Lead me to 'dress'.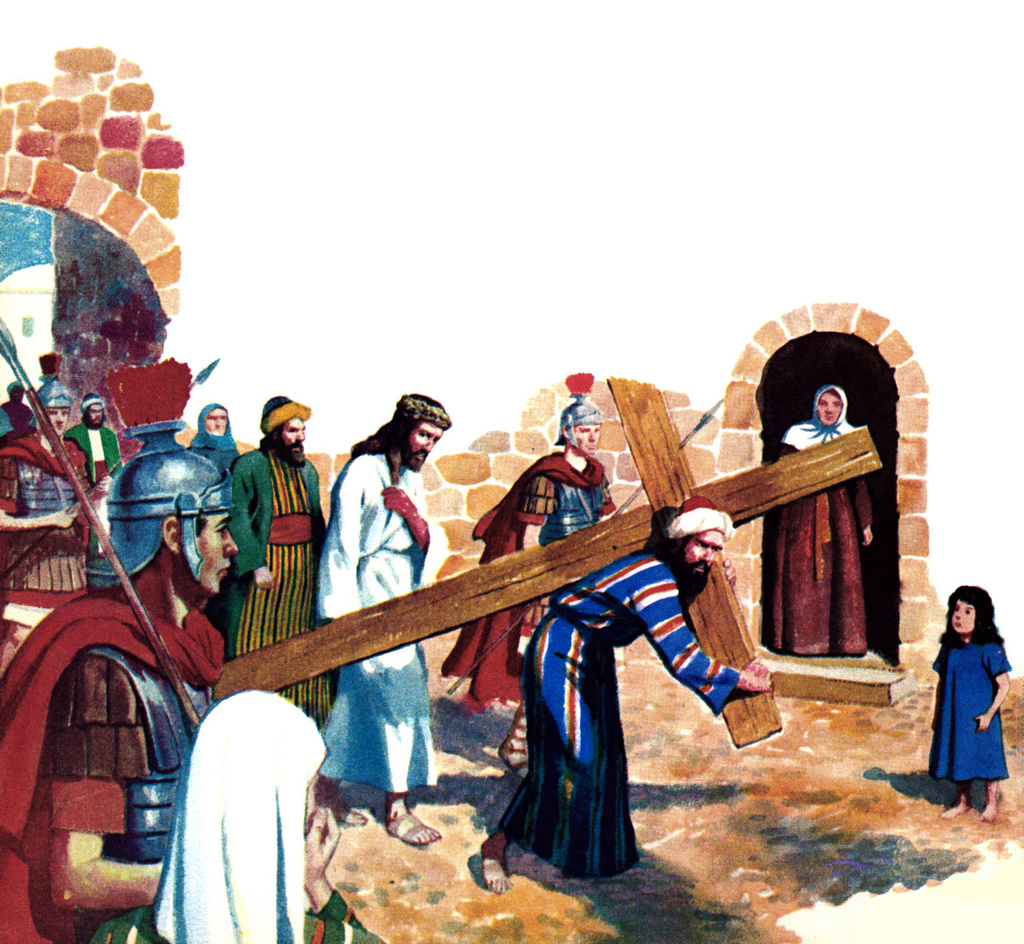
Lead to [x1=932, y1=633, x2=1013, y2=782].
